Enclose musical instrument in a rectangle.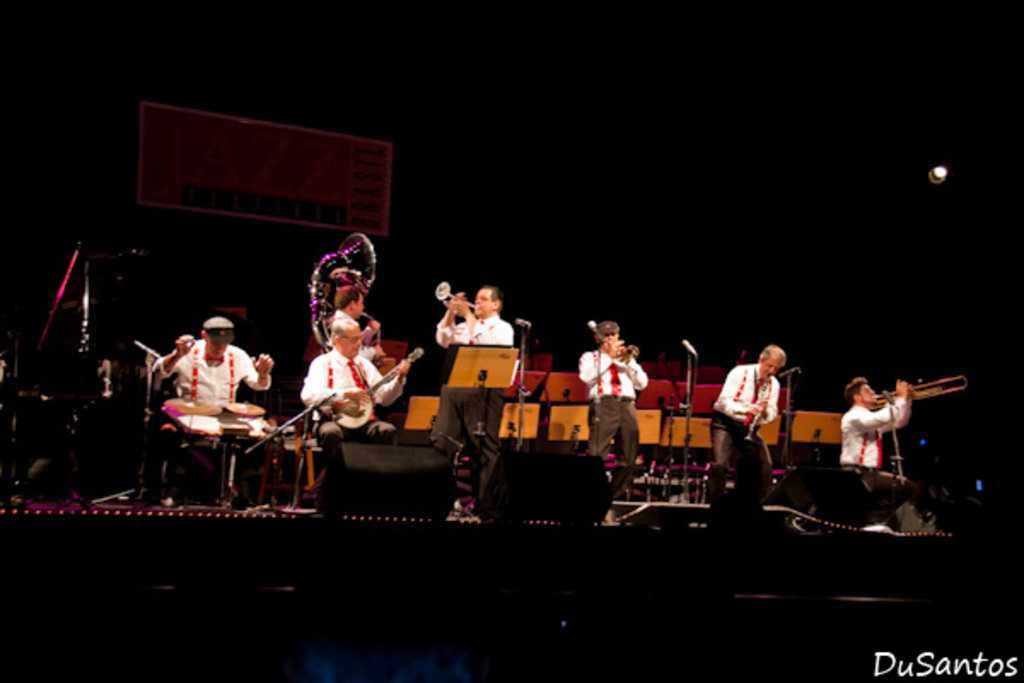
box=[618, 342, 637, 371].
